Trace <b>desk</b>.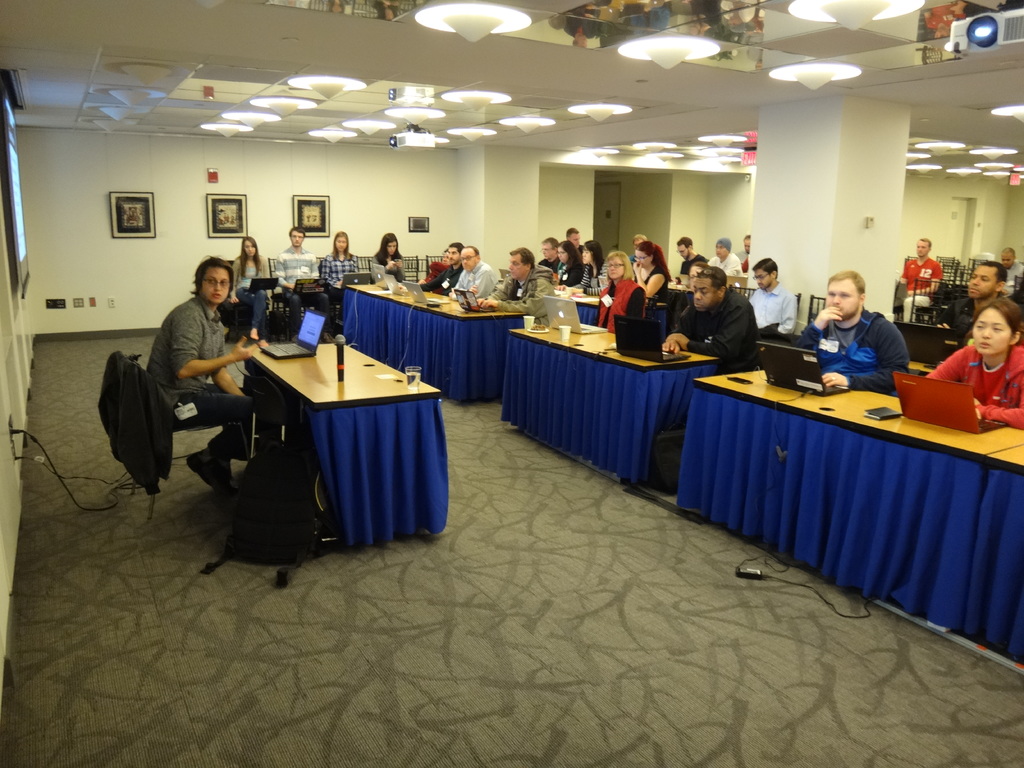
Traced to region(248, 333, 447, 566).
